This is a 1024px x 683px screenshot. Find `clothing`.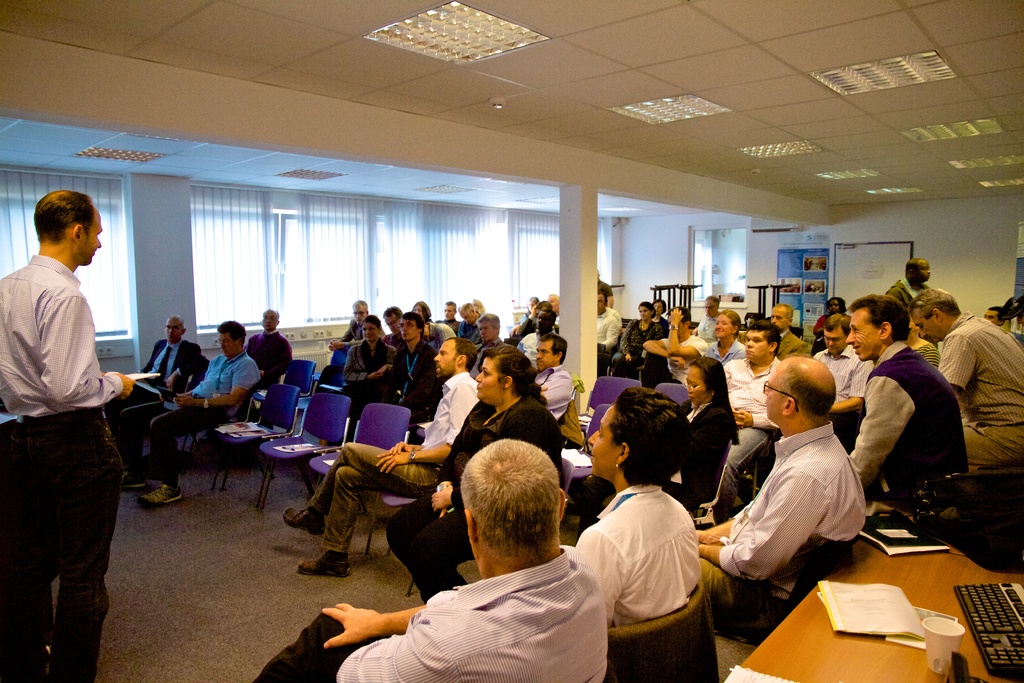
Bounding box: box=[392, 390, 561, 605].
